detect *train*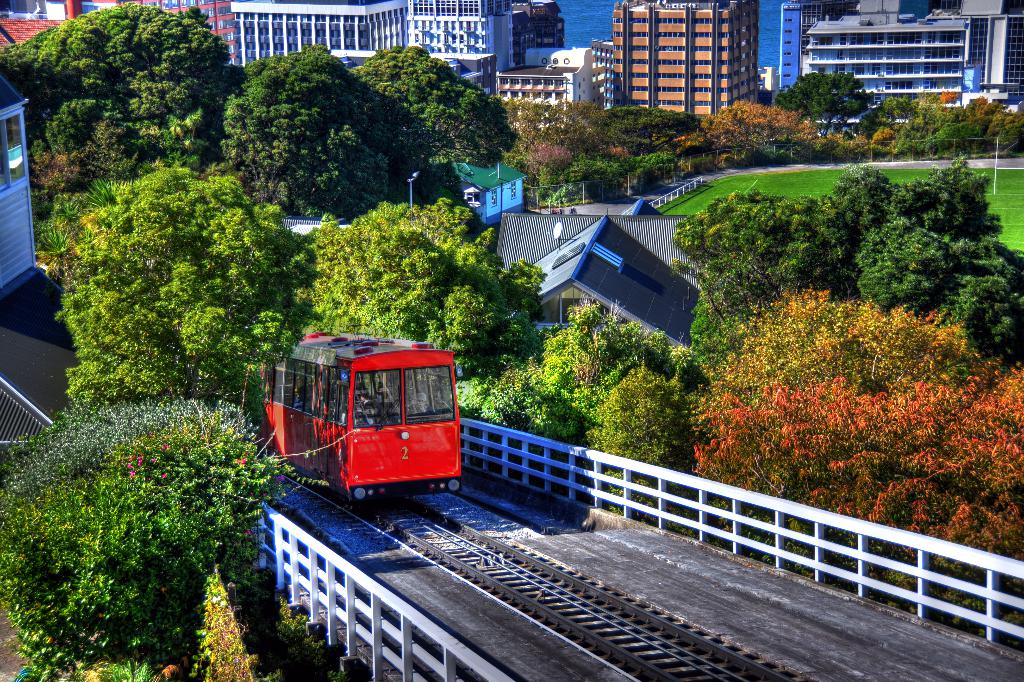
(left=255, top=331, right=463, bottom=506)
